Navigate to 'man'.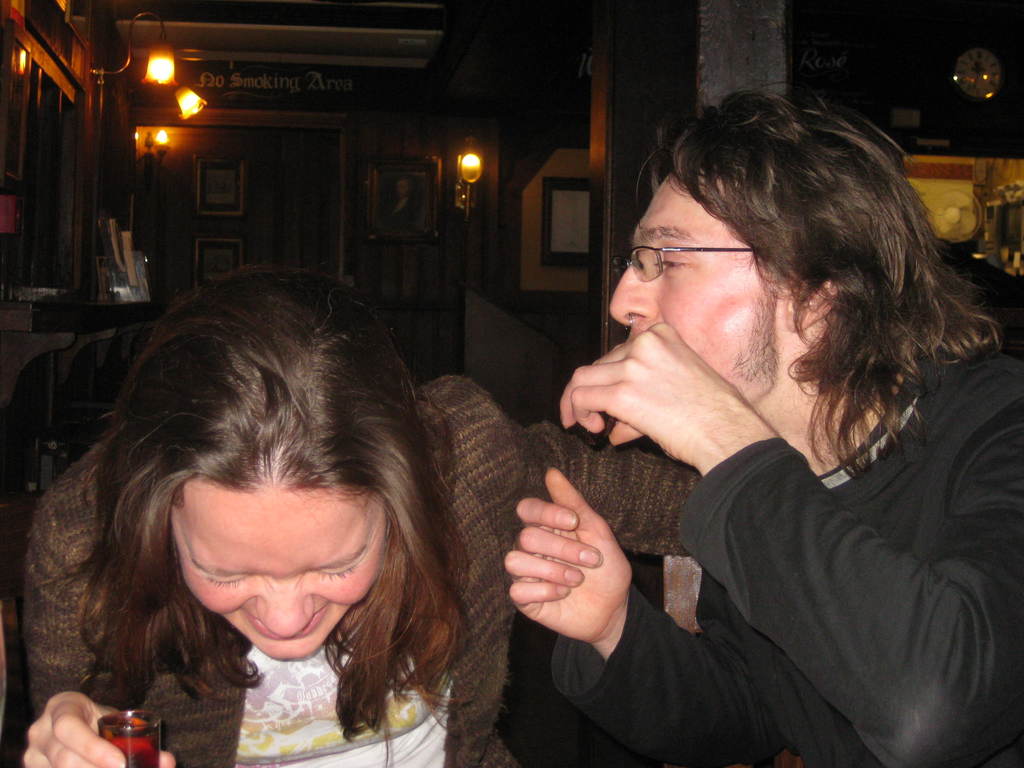
Navigation target: locate(460, 83, 1023, 755).
